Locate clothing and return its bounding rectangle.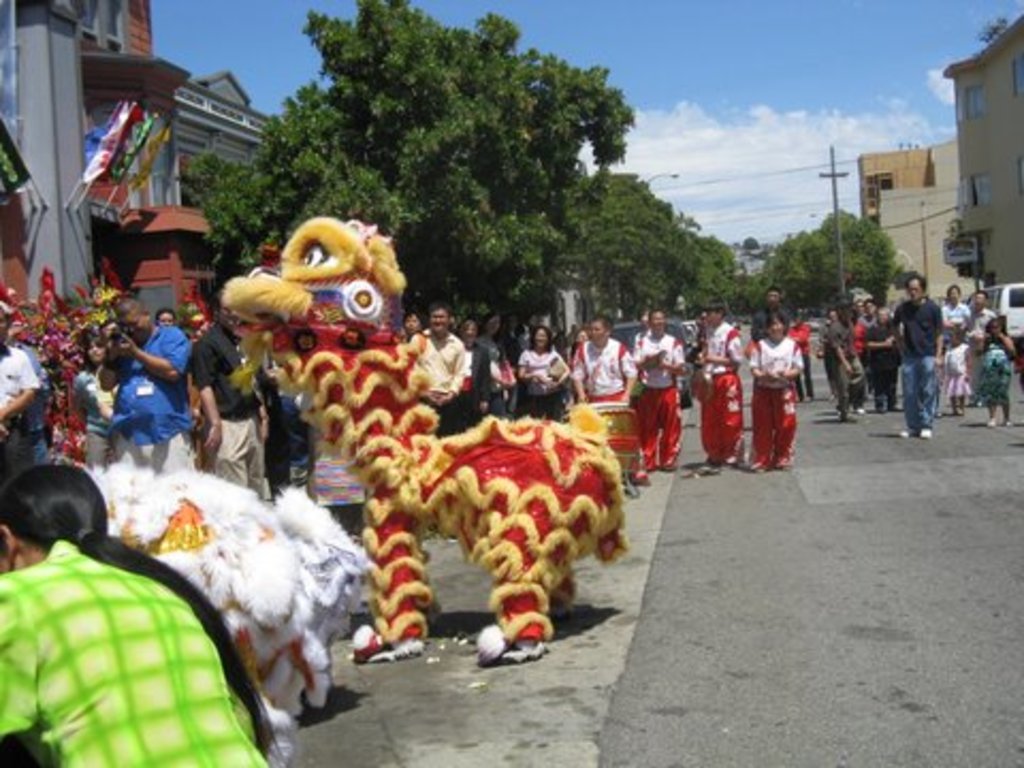
Rect(751, 305, 789, 337).
